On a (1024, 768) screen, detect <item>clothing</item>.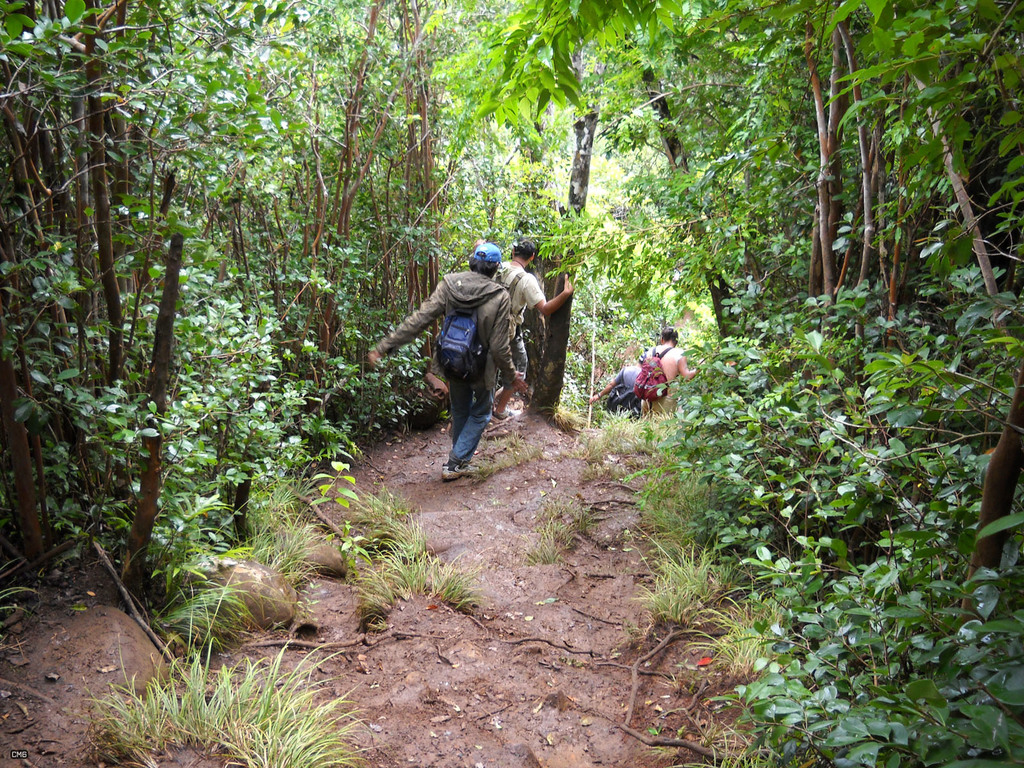
detection(615, 363, 637, 412).
